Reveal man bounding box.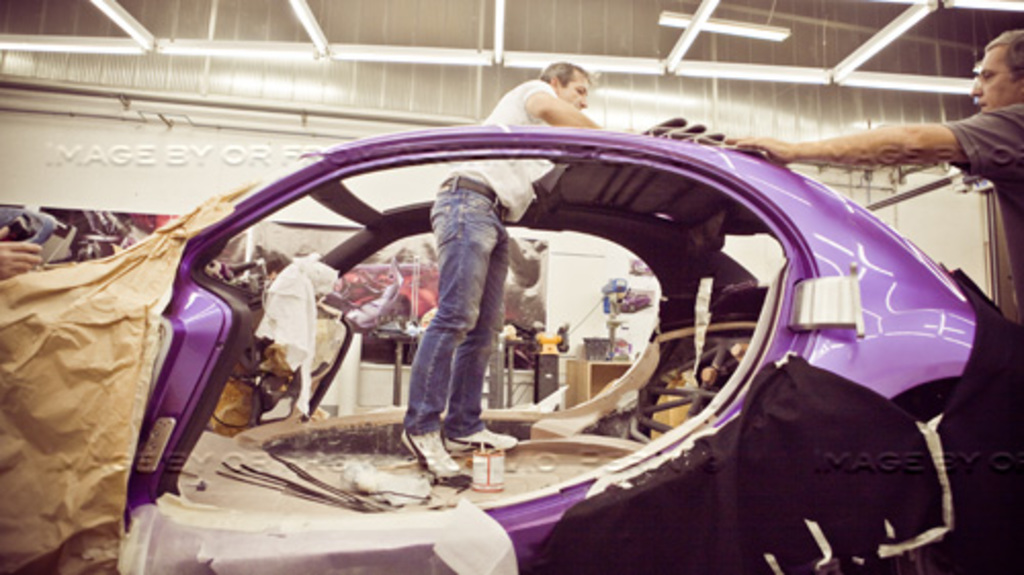
Revealed: crop(725, 33, 1022, 317).
